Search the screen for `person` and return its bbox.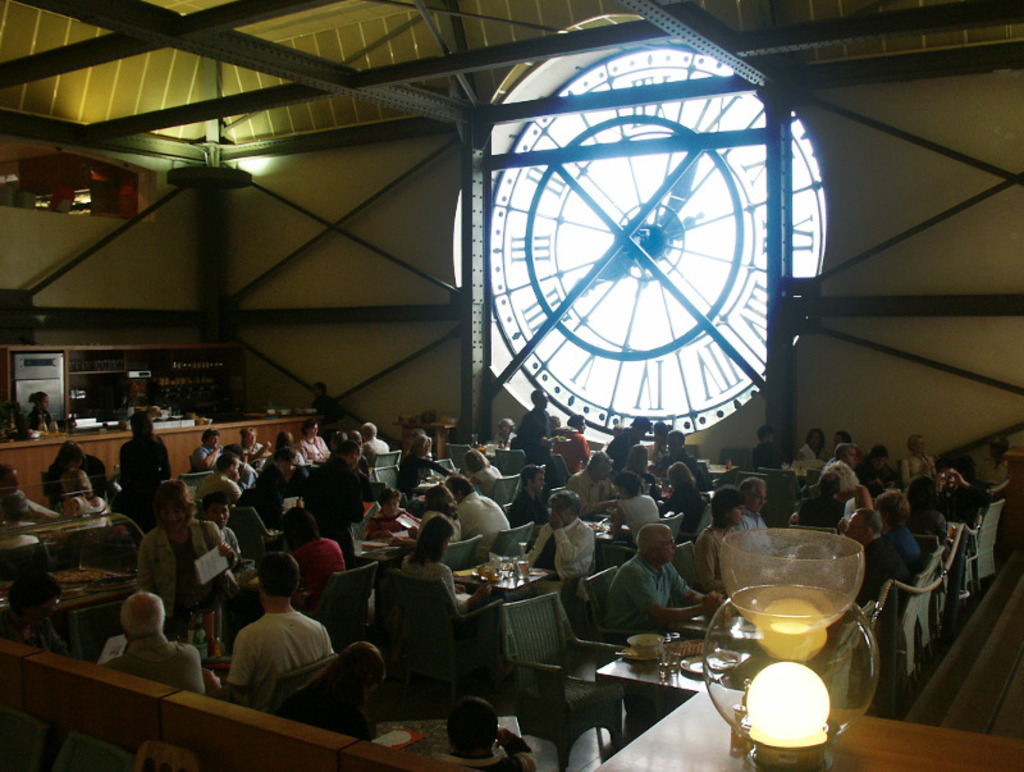
Found: box=[458, 447, 500, 475].
